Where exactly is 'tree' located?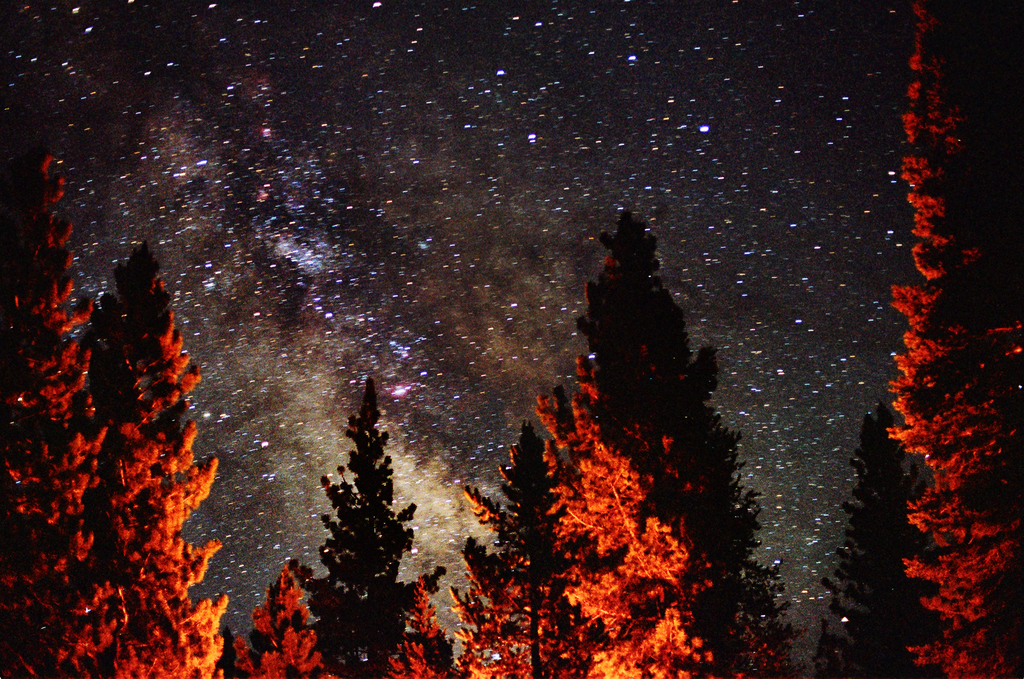
Its bounding box is pyautogui.locateOnScreen(835, 26, 1014, 636).
